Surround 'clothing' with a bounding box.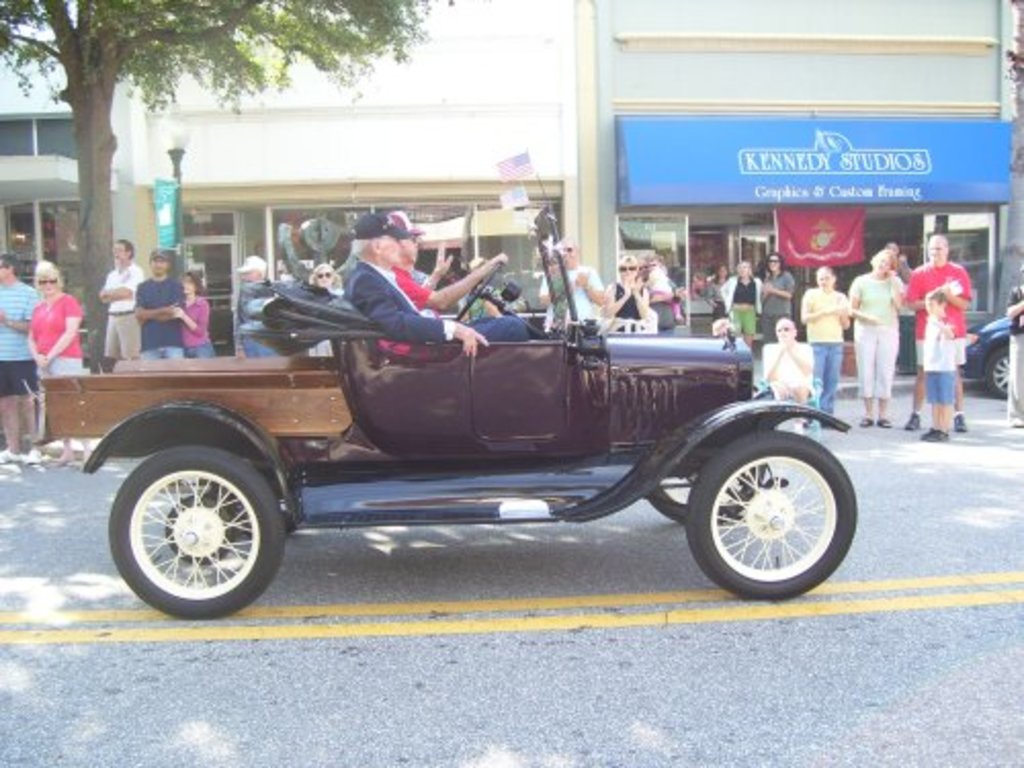
[100, 262, 139, 360].
